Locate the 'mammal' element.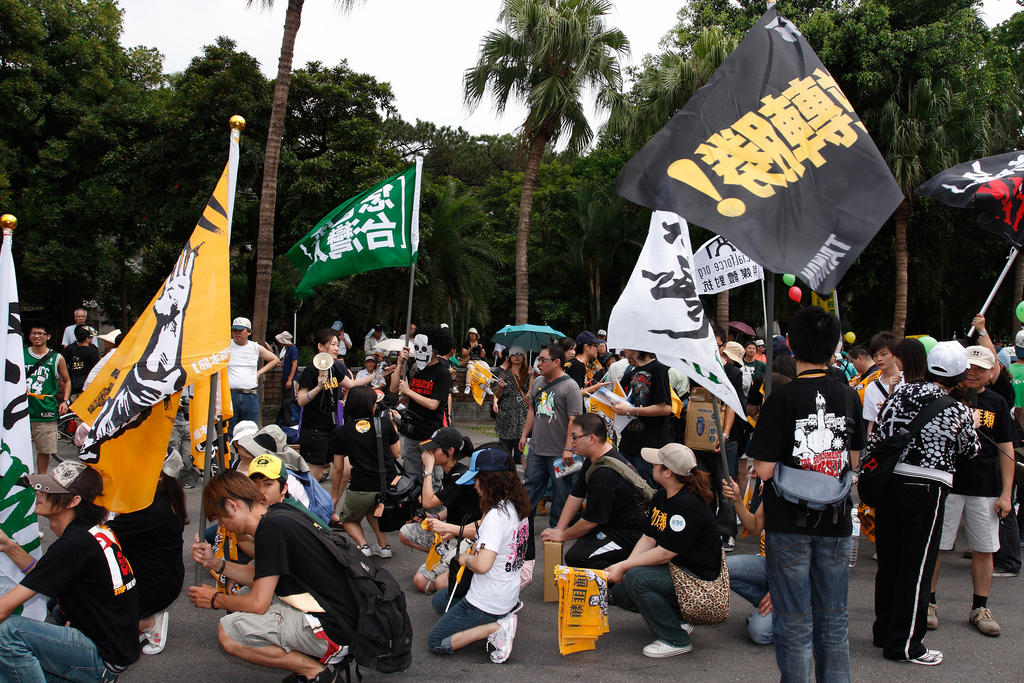
Element bbox: 426:444:512:588.
